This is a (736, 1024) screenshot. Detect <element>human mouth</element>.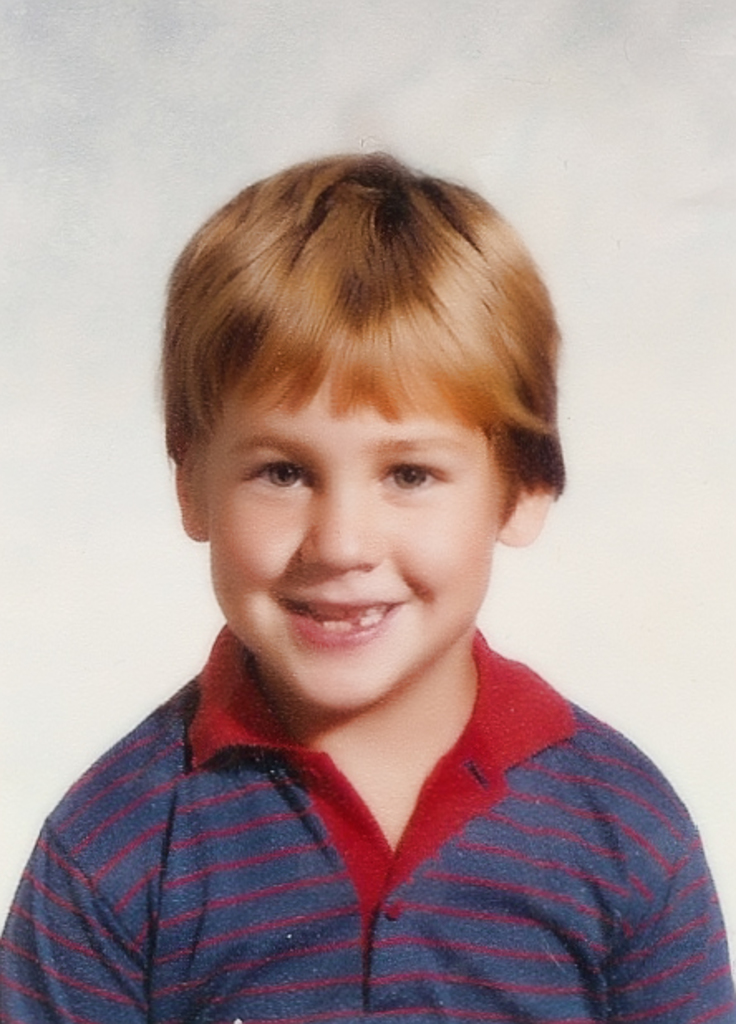
region(265, 595, 429, 658).
